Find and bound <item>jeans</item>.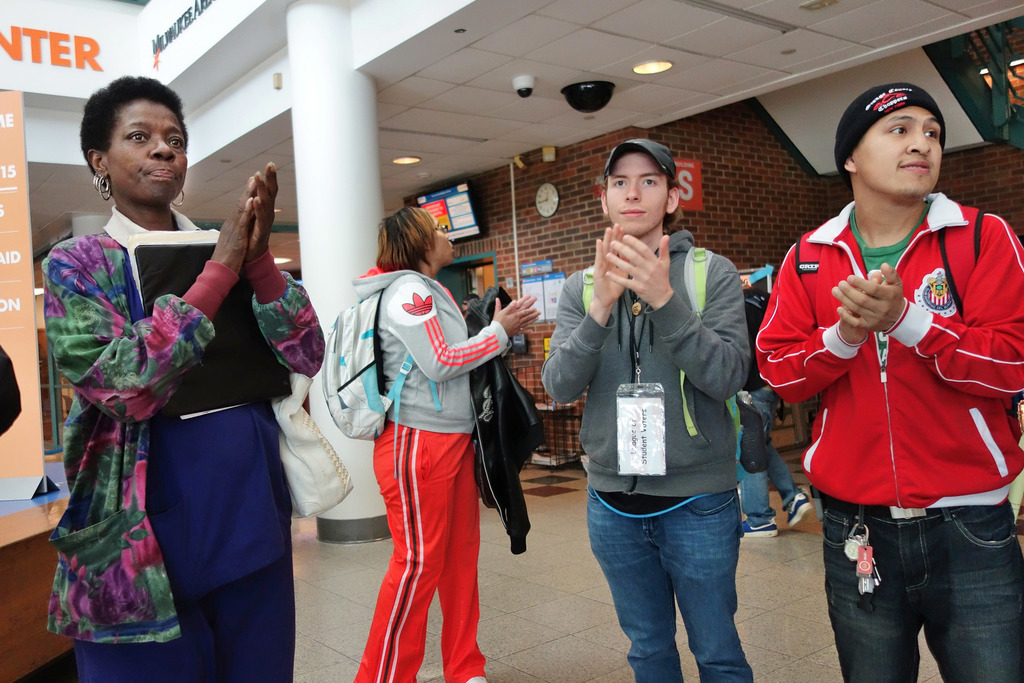
Bound: (827, 498, 1002, 682).
